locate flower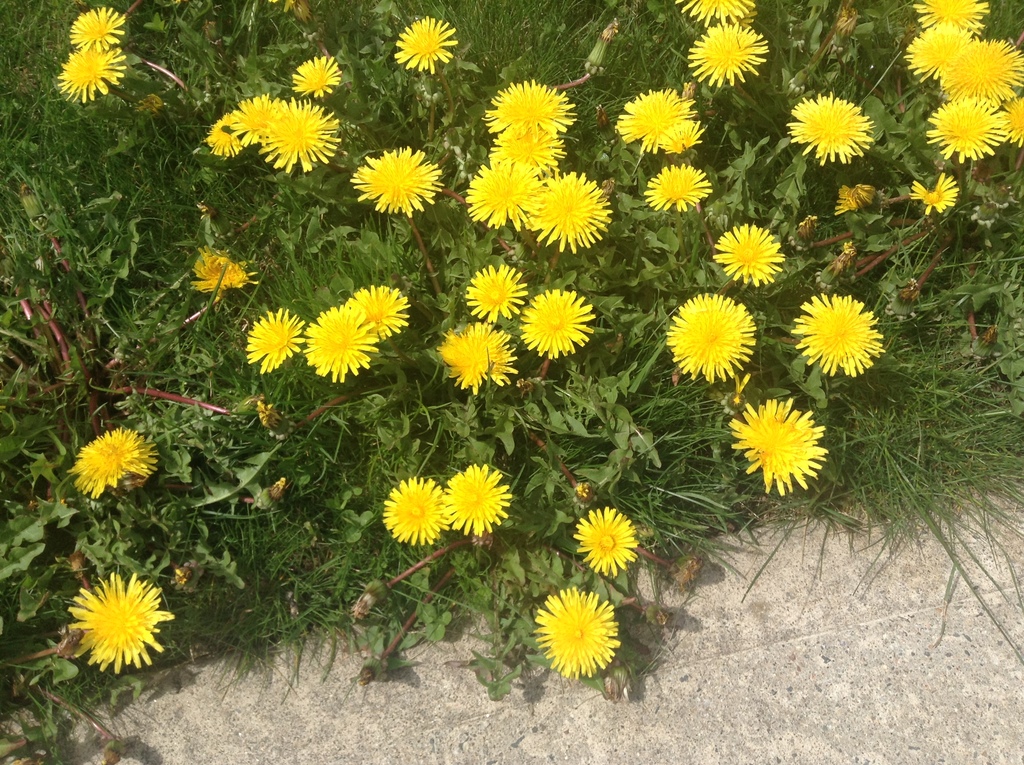
box=[293, 52, 344, 98]
